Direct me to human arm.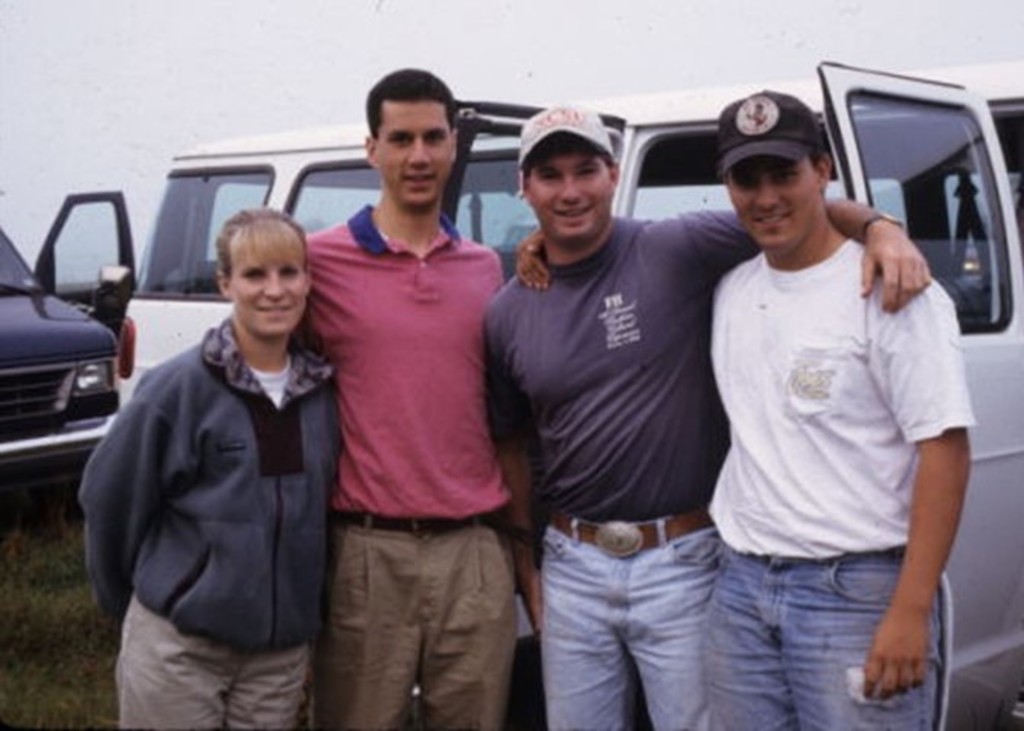
Direction: <bbox>69, 372, 198, 620</bbox>.
